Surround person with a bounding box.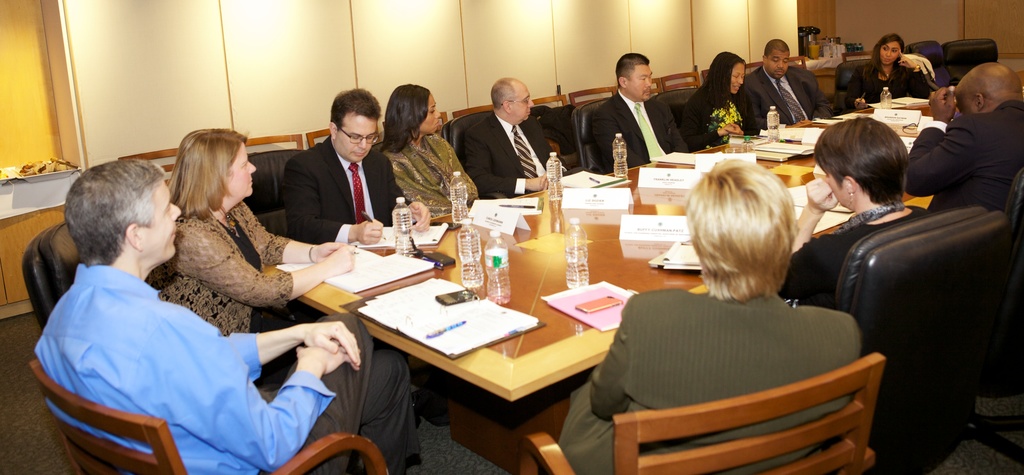
{"left": 455, "top": 76, "right": 566, "bottom": 196}.
